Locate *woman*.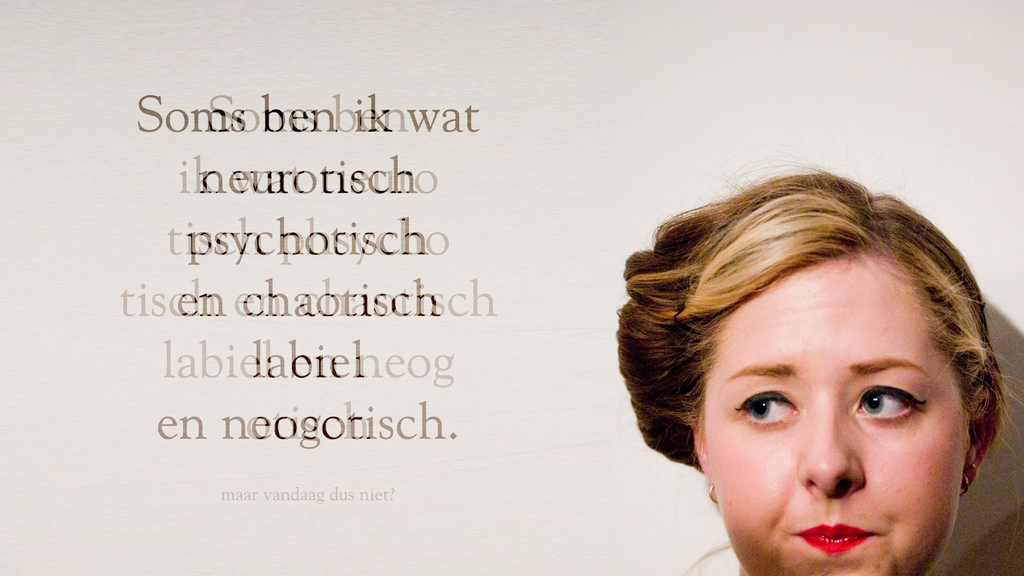
Bounding box: (566,163,1023,575).
